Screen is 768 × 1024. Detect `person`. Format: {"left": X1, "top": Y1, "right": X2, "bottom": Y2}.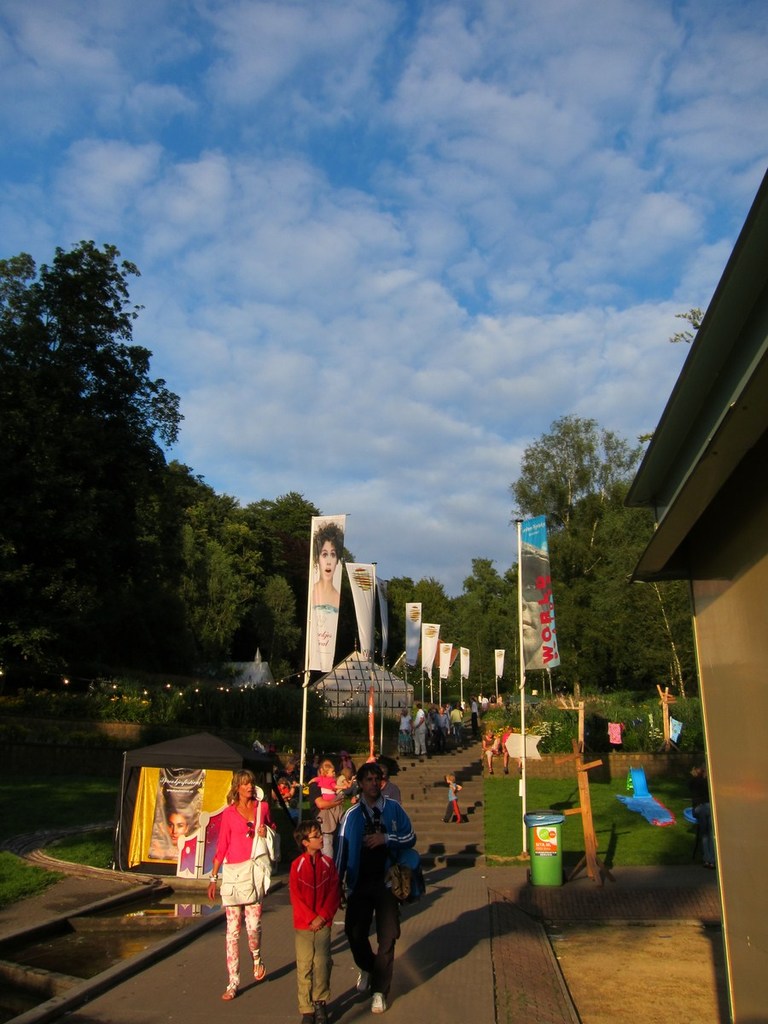
{"left": 211, "top": 772, "right": 271, "bottom": 1002}.
